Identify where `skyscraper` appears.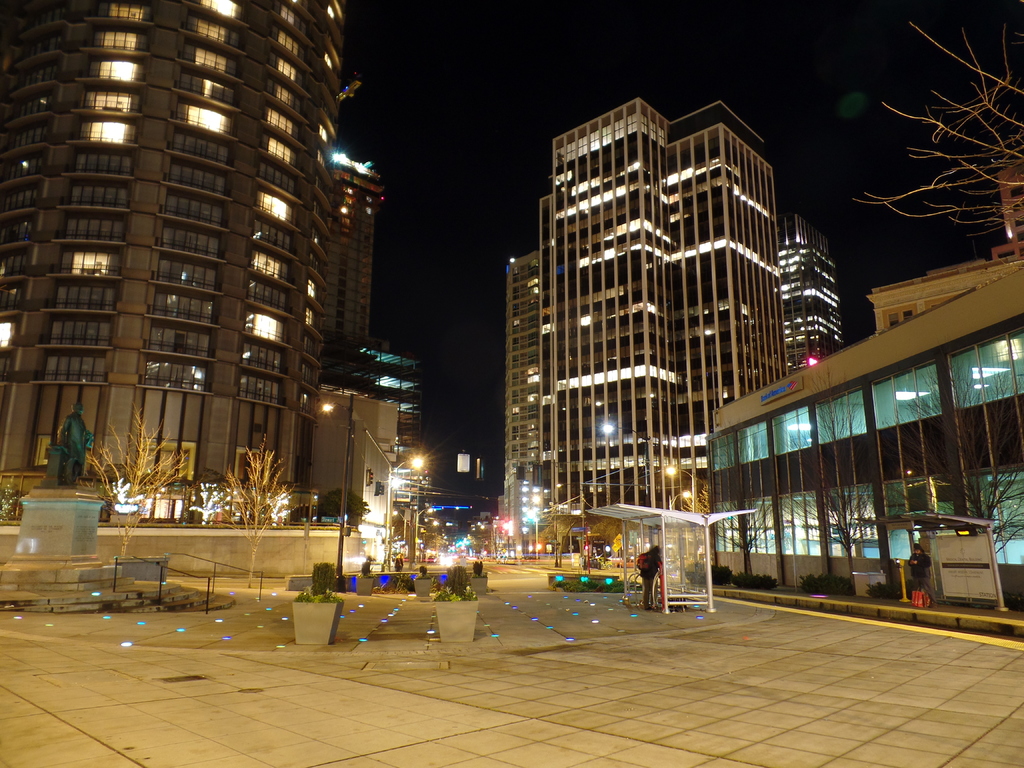
Appears at [0,0,401,584].
